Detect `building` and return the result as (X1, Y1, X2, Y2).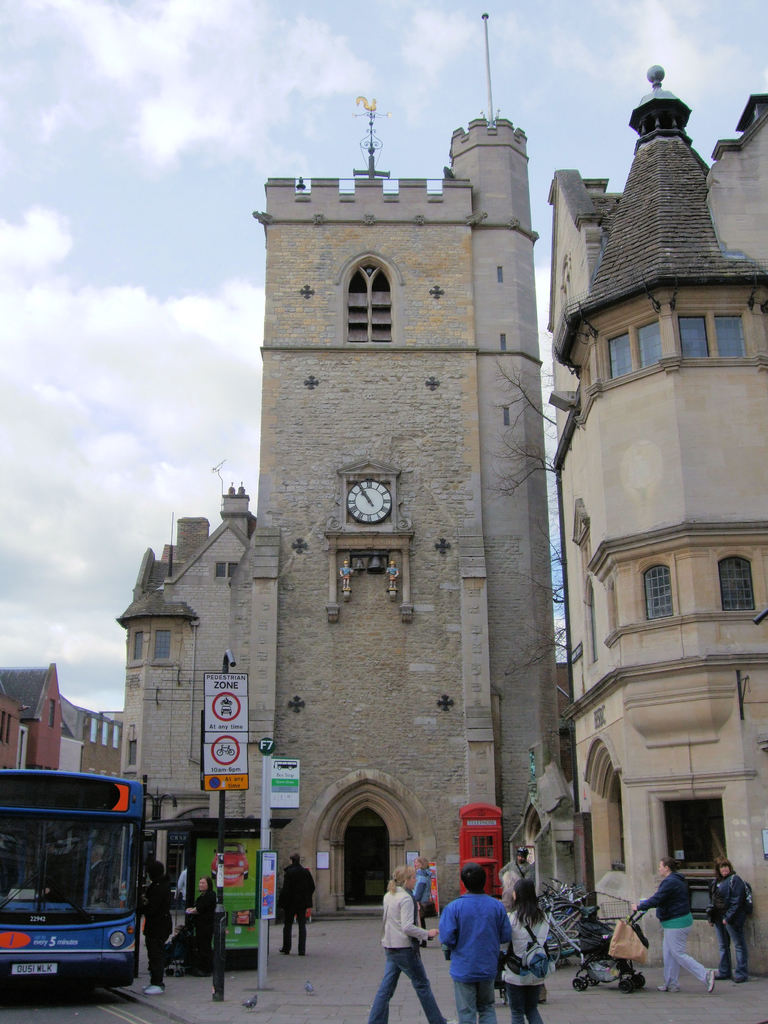
(1, 662, 65, 774).
